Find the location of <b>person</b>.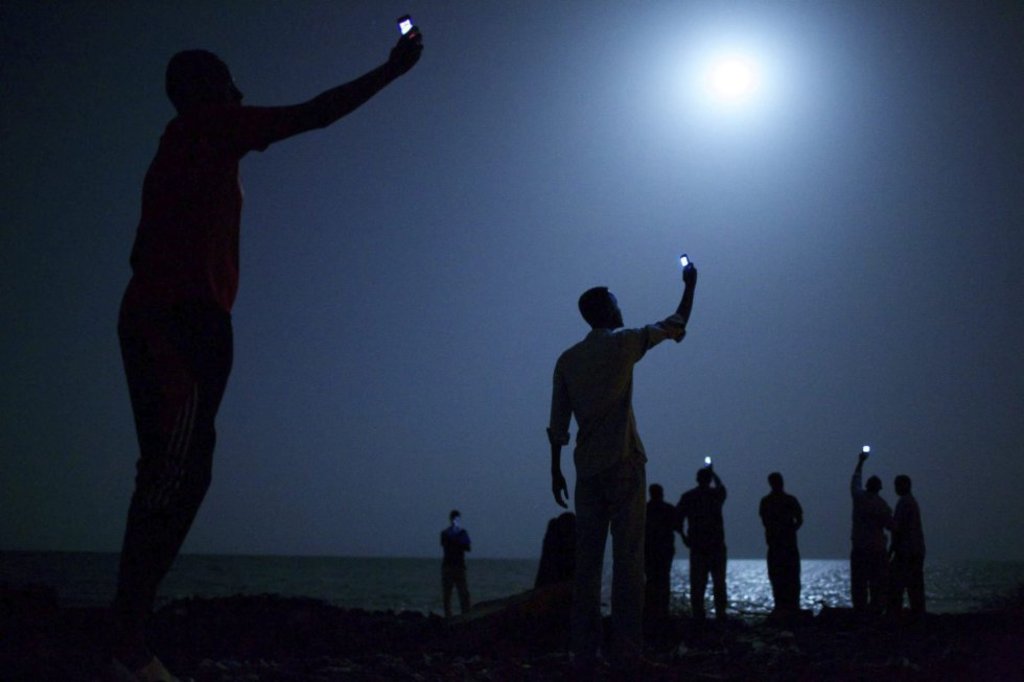
Location: (646, 480, 680, 631).
